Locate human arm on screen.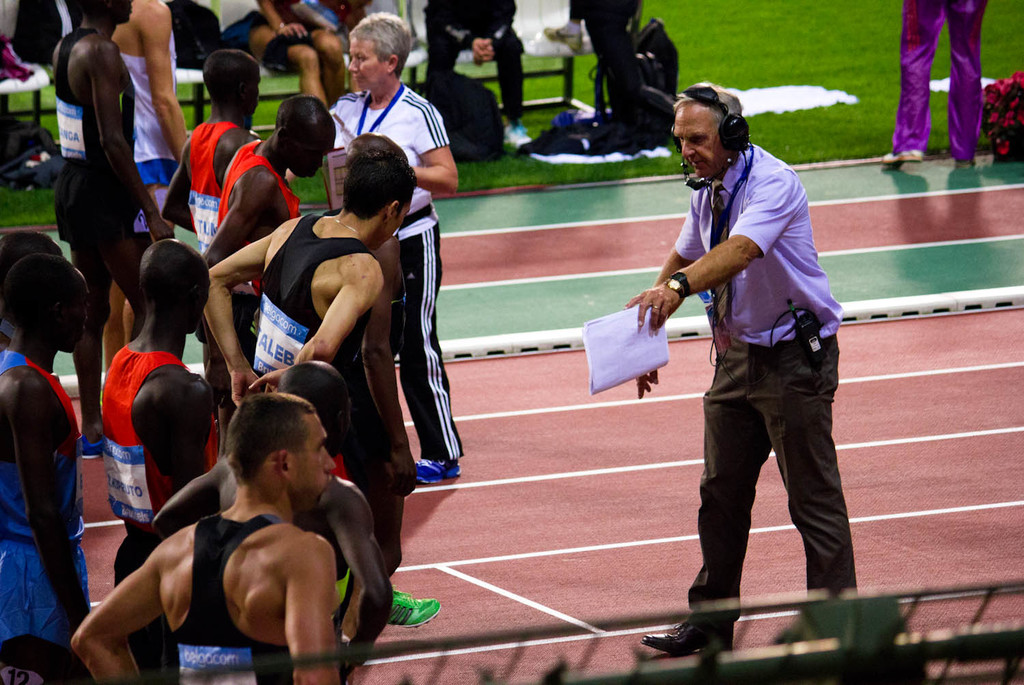
On screen at bbox=(429, 0, 492, 71).
